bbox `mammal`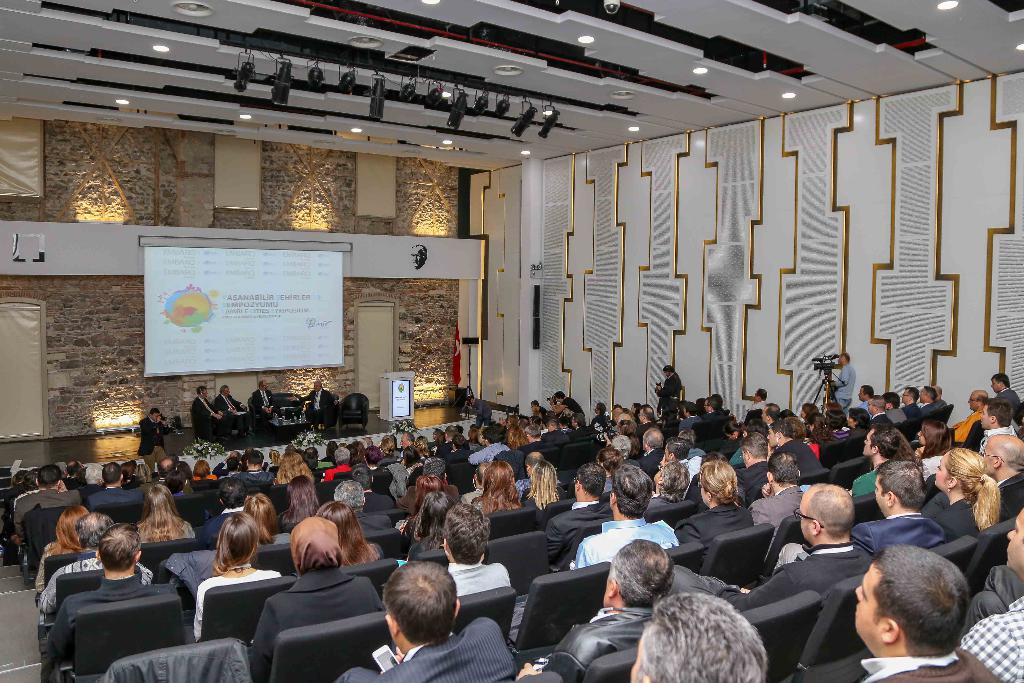
194,388,227,441
